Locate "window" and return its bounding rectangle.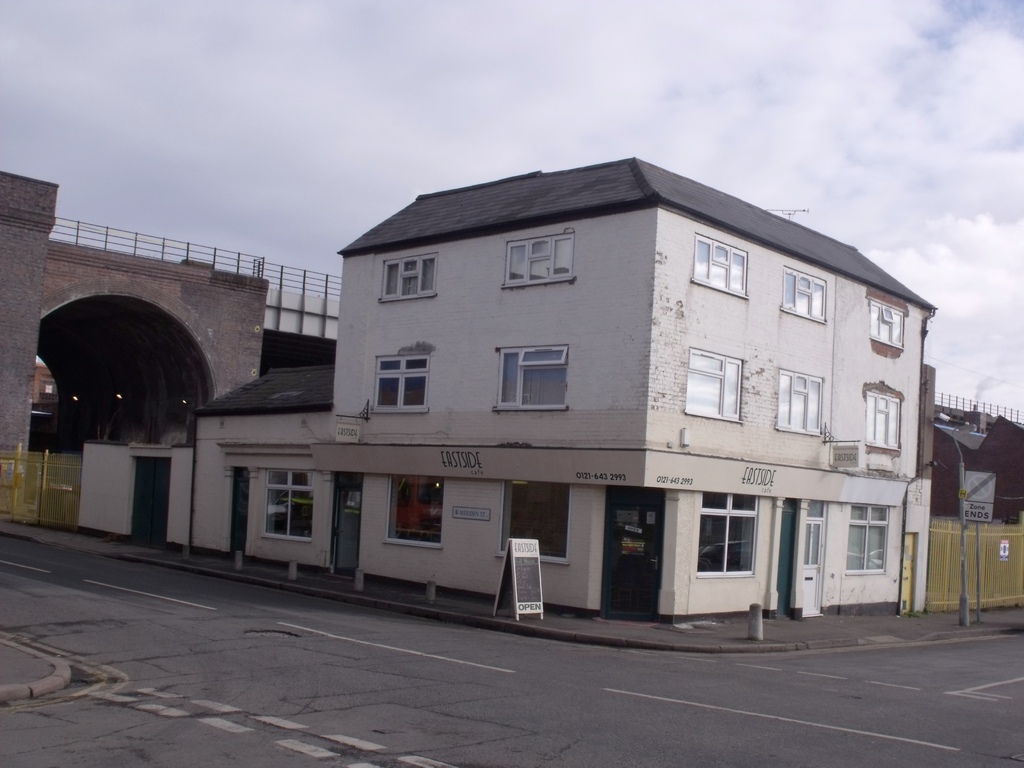
[x1=490, y1=346, x2=572, y2=417].
